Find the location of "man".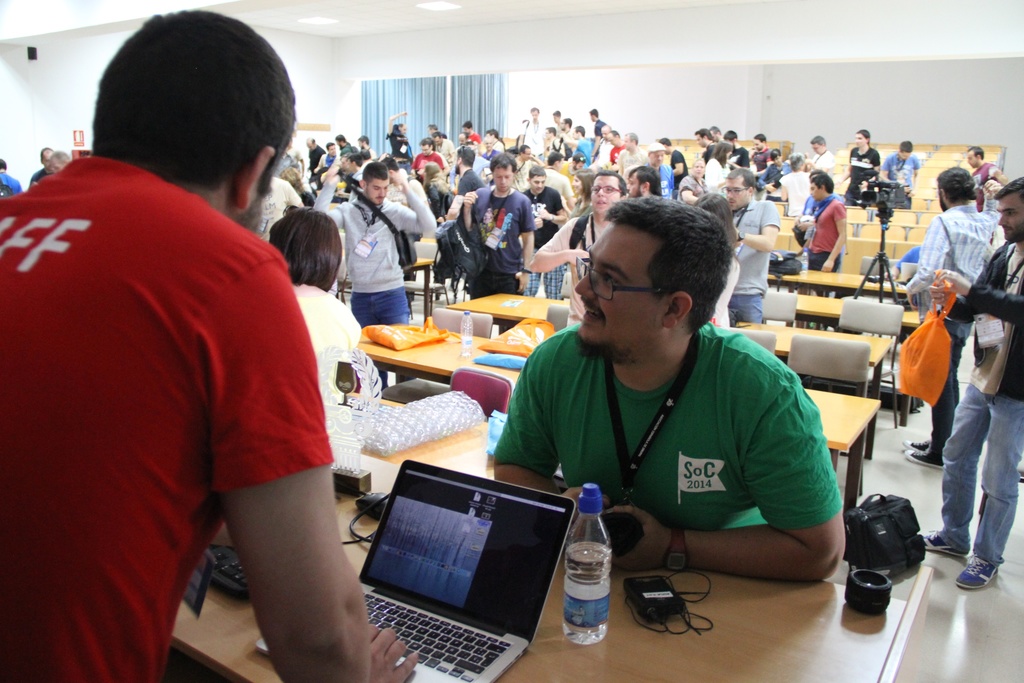
Location: pyautogui.locateOnScreen(336, 151, 354, 195).
